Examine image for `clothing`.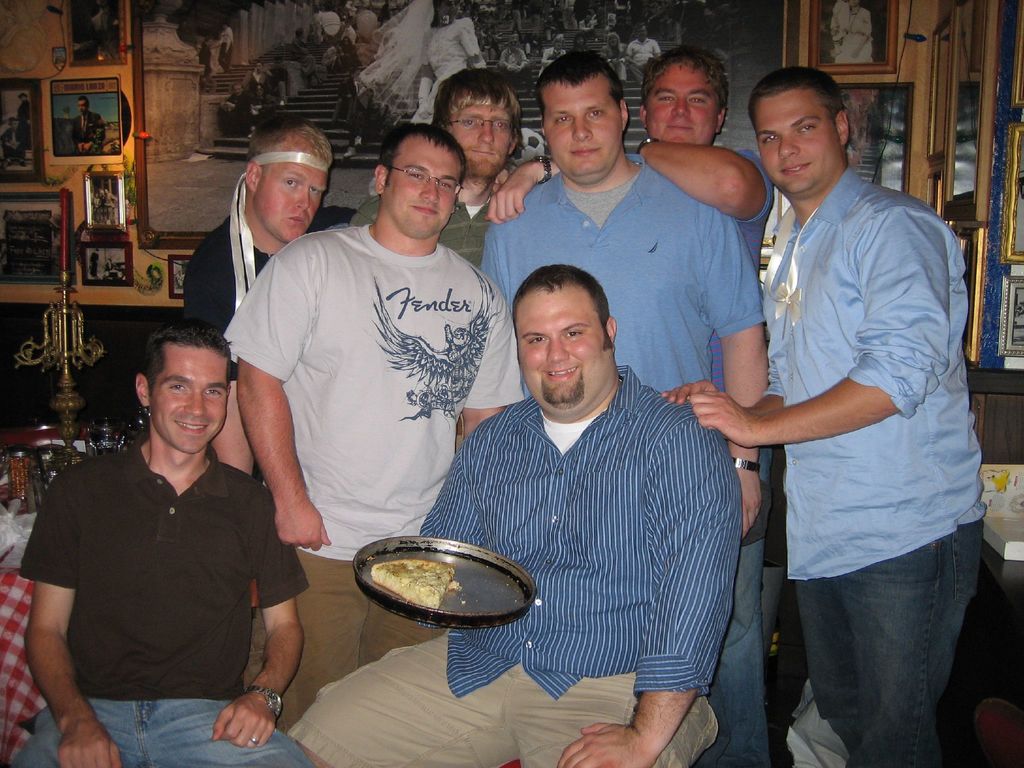
Examination result: (223,214,531,722).
